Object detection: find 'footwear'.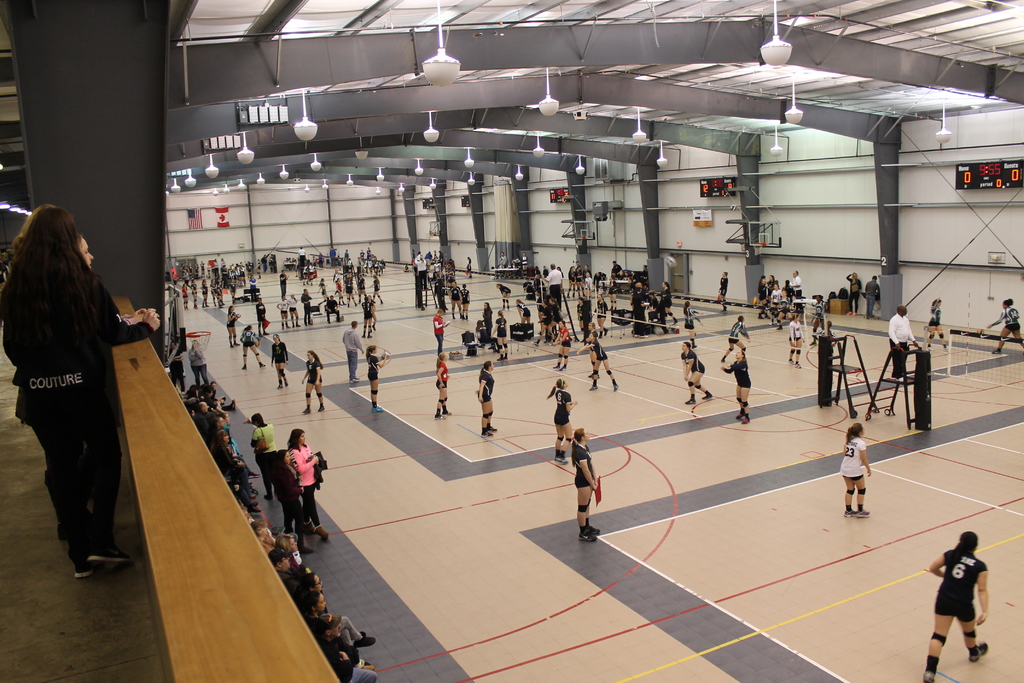
357:299:360:303.
